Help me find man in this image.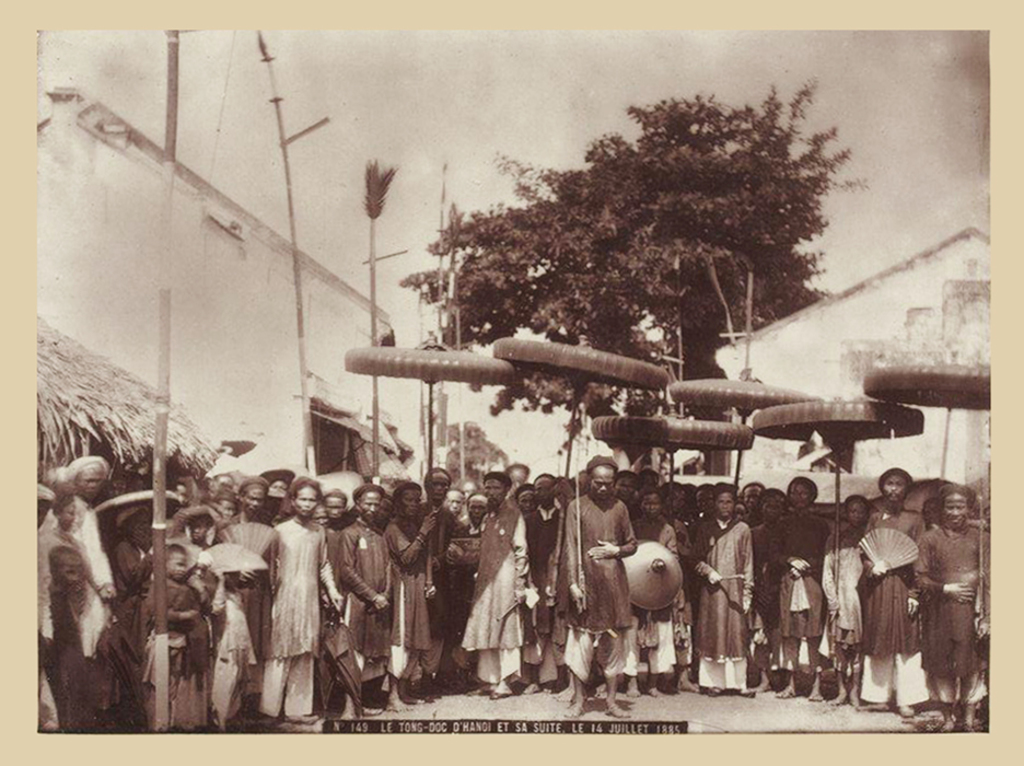
Found it: crop(523, 477, 561, 683).
